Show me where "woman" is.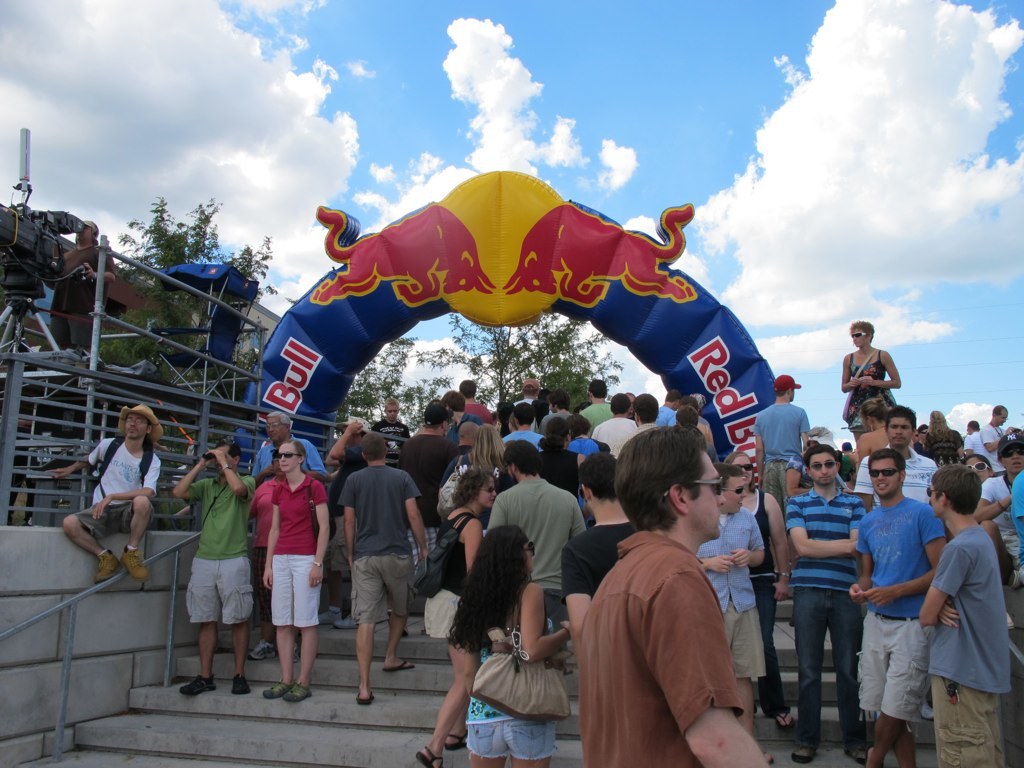
"woman" is at 415 470 496 767.
